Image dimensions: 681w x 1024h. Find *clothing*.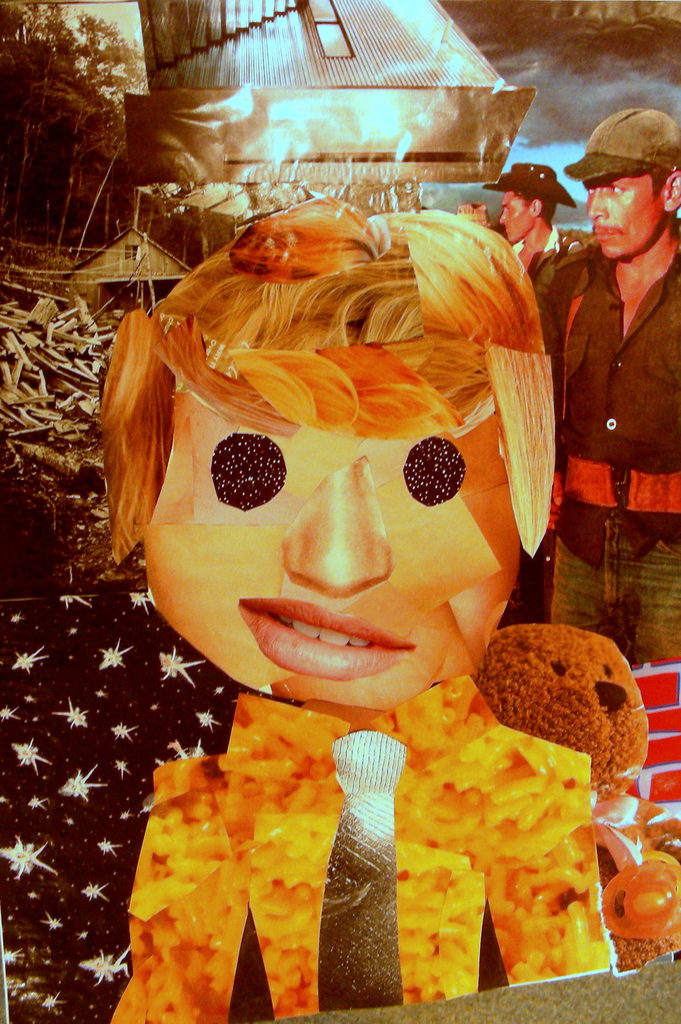
x1=509, y1=223, x2=578, y2=299.
